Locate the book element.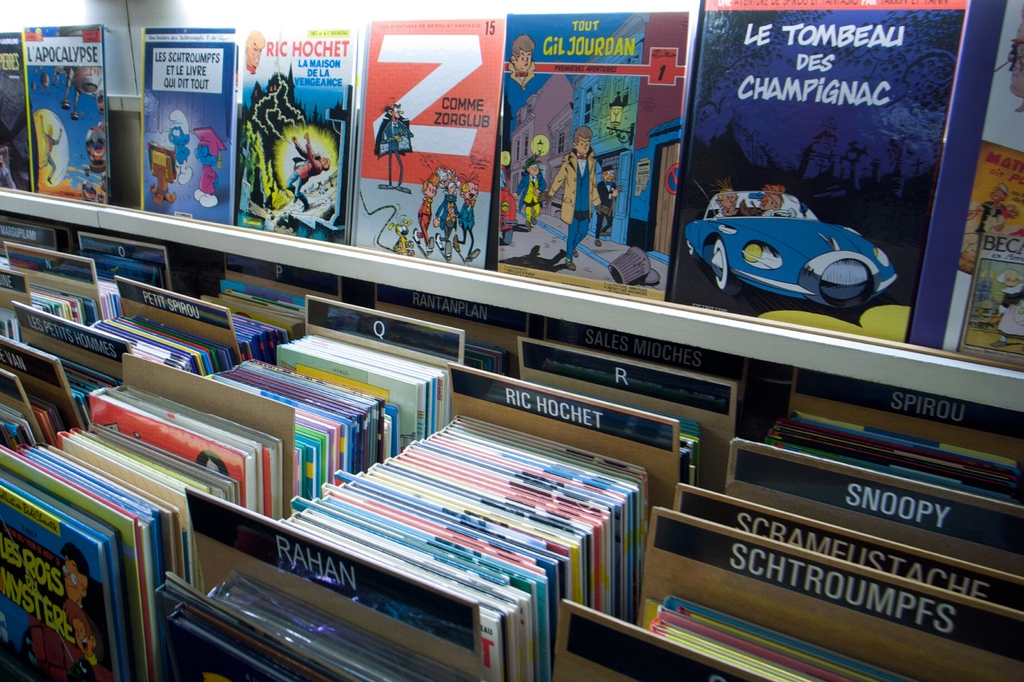
Element bbox: <region>957, 136, 1023, 377</region>.
